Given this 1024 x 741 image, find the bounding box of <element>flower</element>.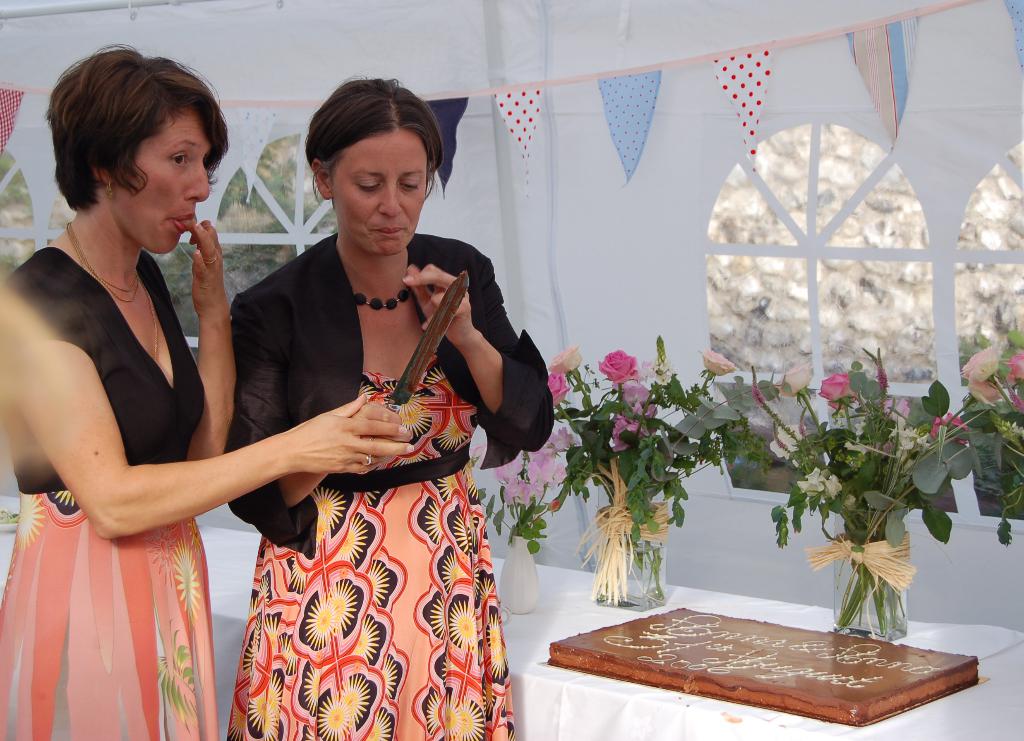
[376, 658, 402, 694].
